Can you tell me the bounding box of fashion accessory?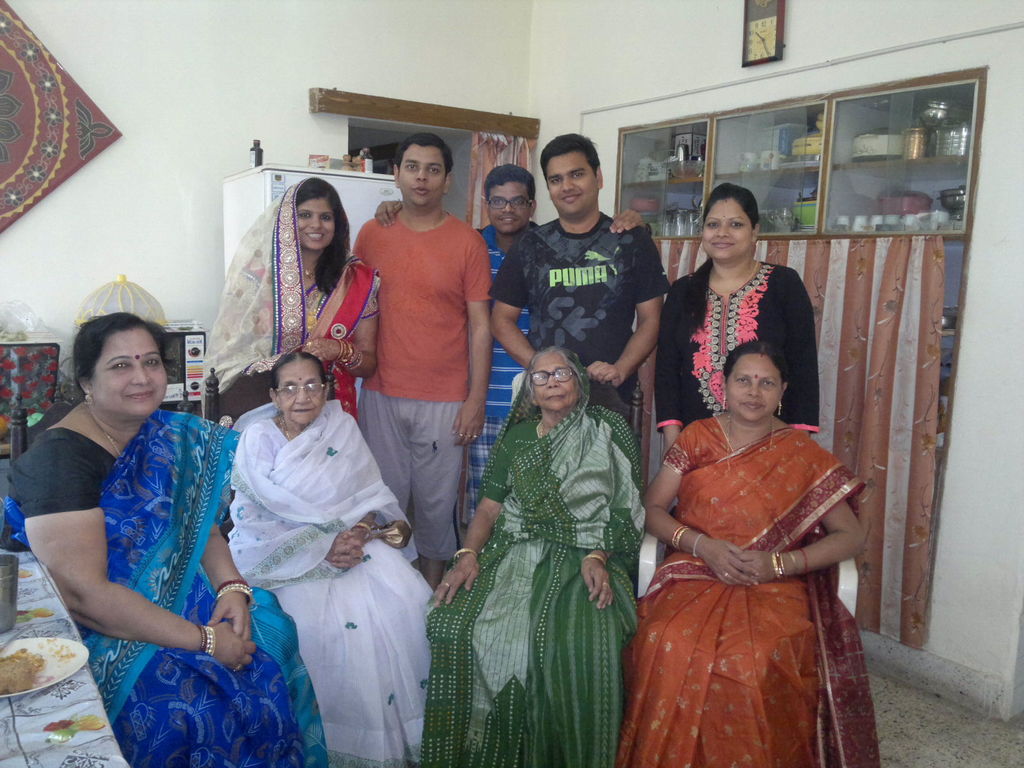
<box>104,431,122,458</box>.
